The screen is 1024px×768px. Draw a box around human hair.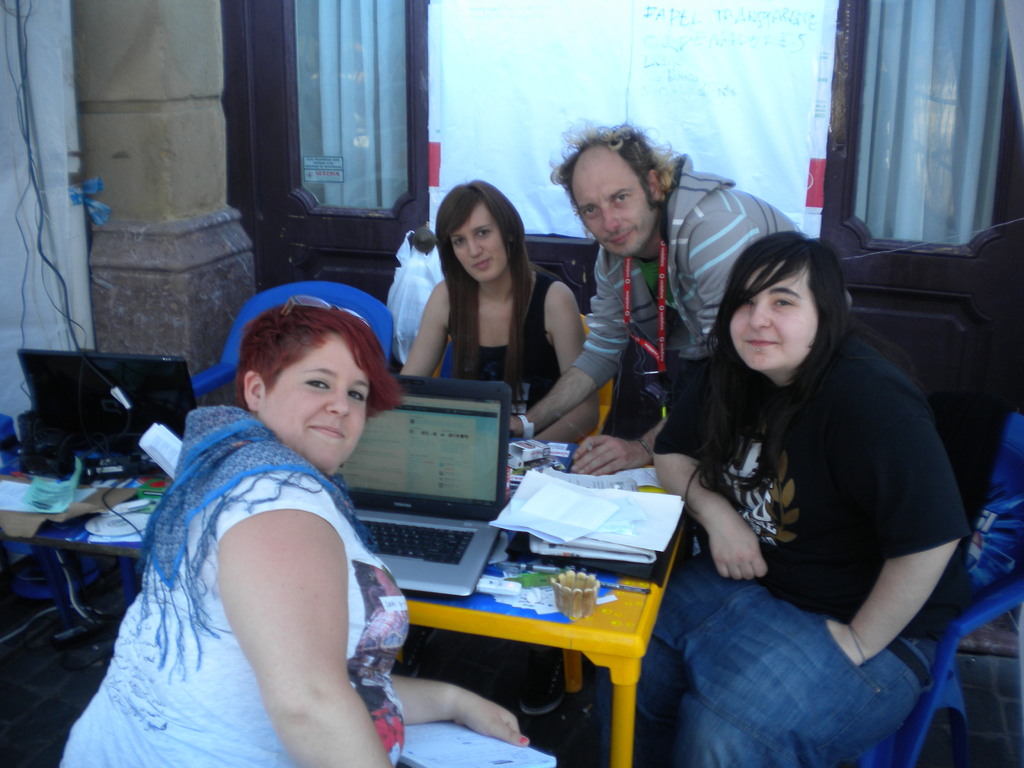
702:228:864:473.
